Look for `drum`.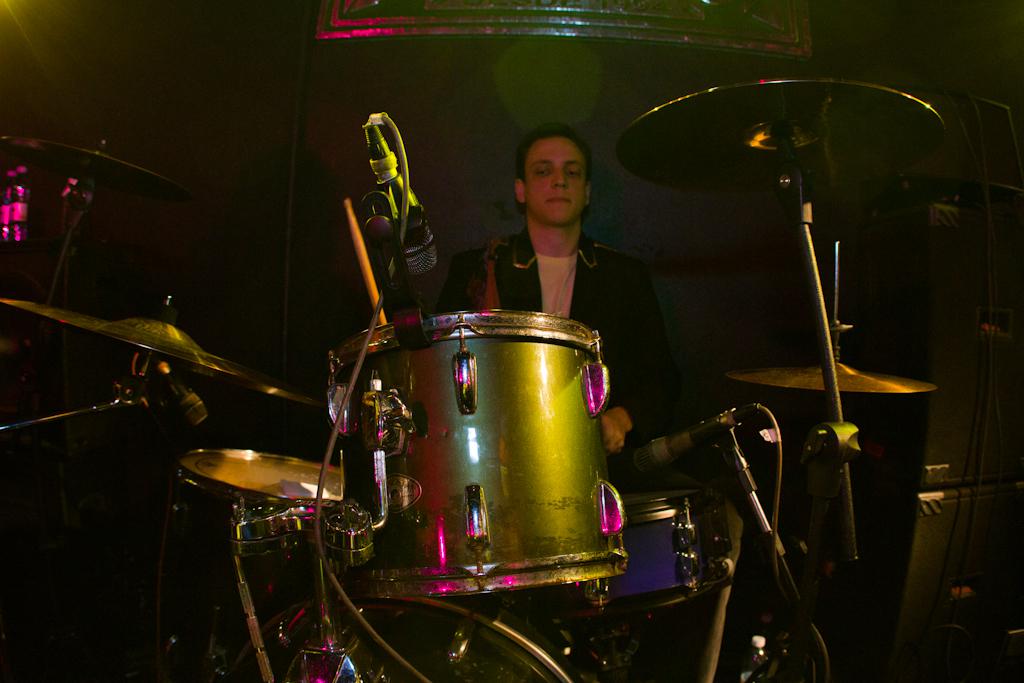
Found: [left=623, top=491, right=736, bottom=612].
